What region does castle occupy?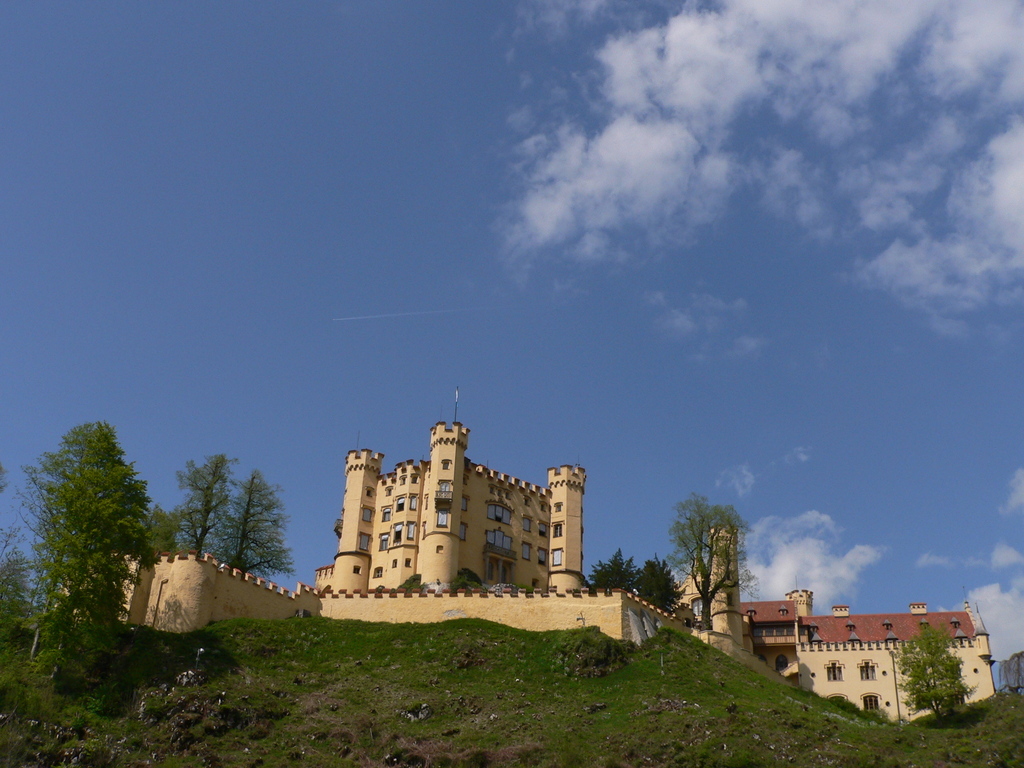
<region>676, 519, 999, 726</region>.
